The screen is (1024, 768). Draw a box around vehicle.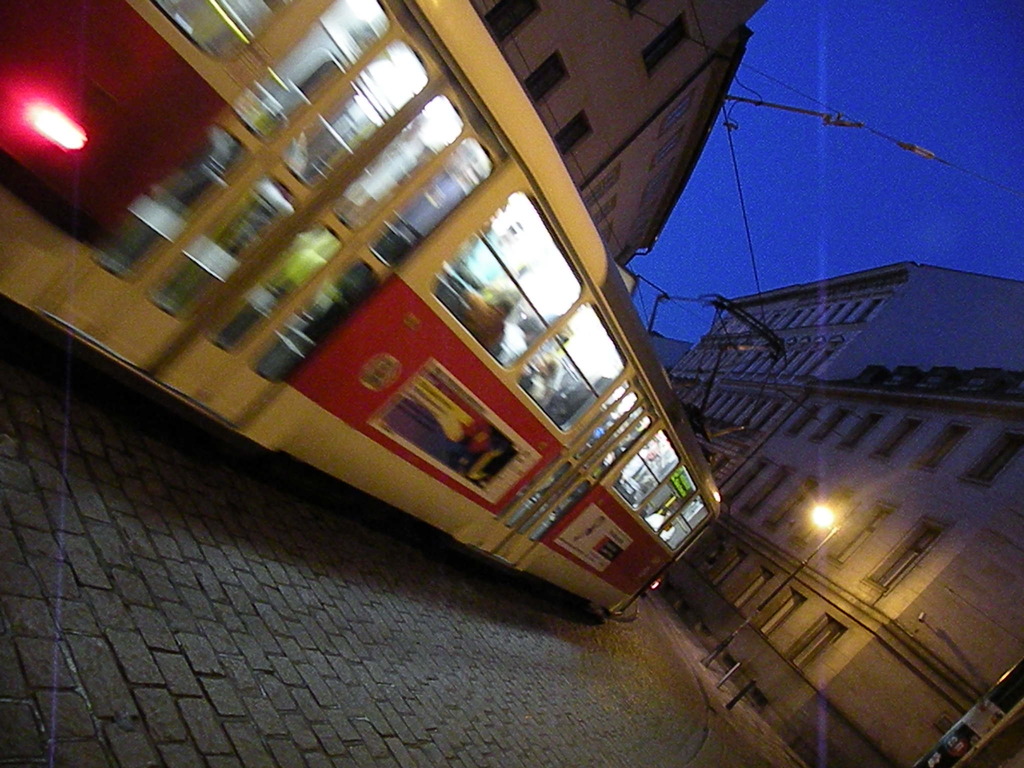
select_region(33, 127, 892, 668).
